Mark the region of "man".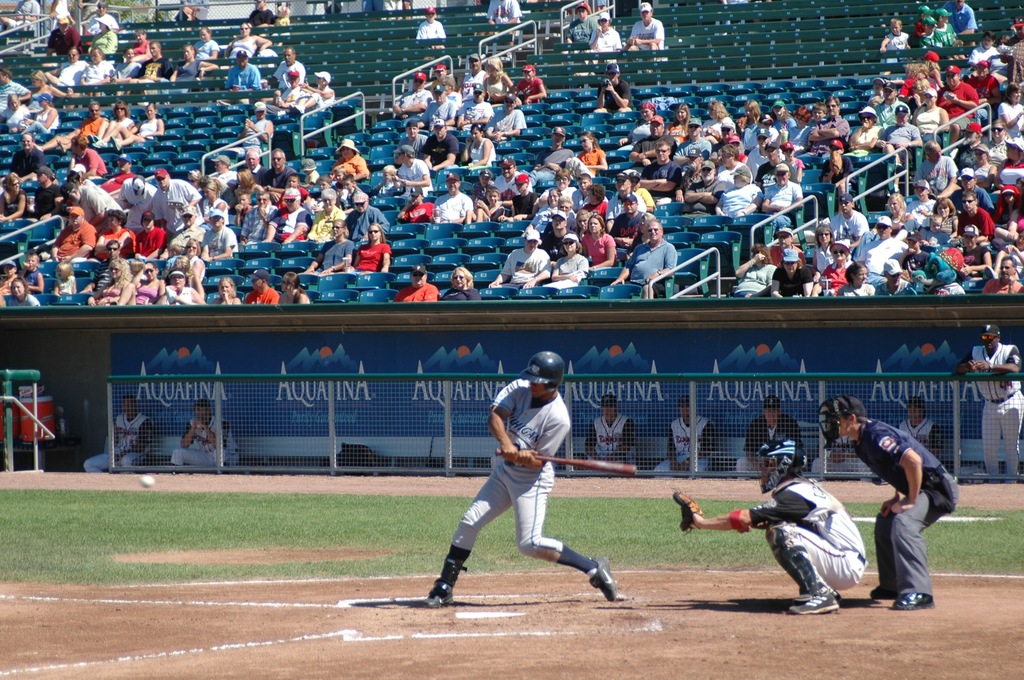
Region: 894, 397, 943, 452.
